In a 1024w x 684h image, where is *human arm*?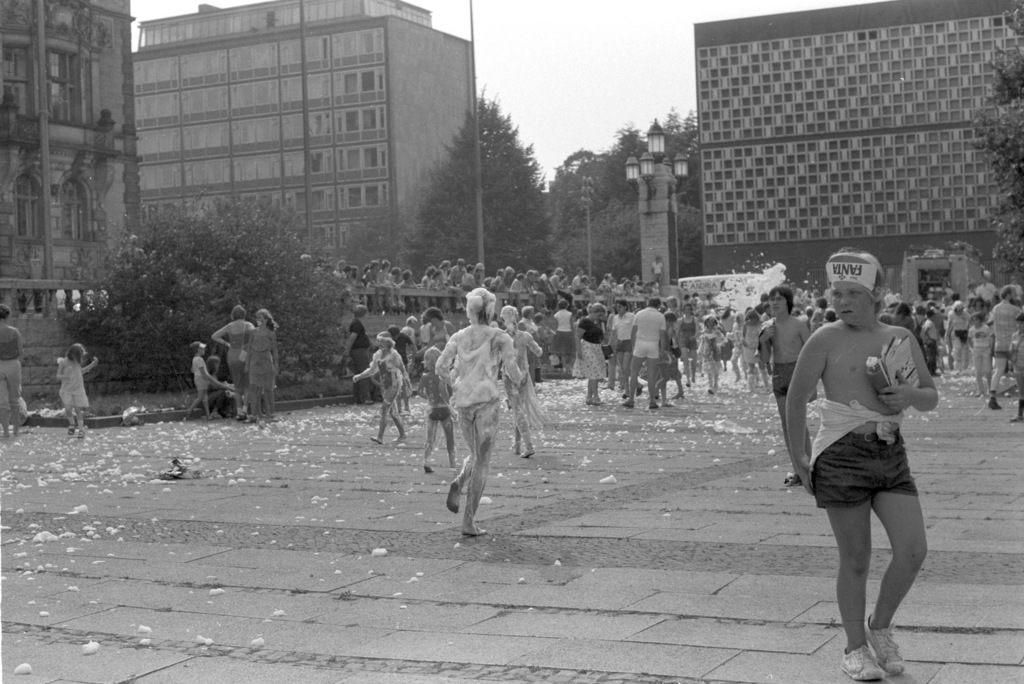
210/324/230/348.
